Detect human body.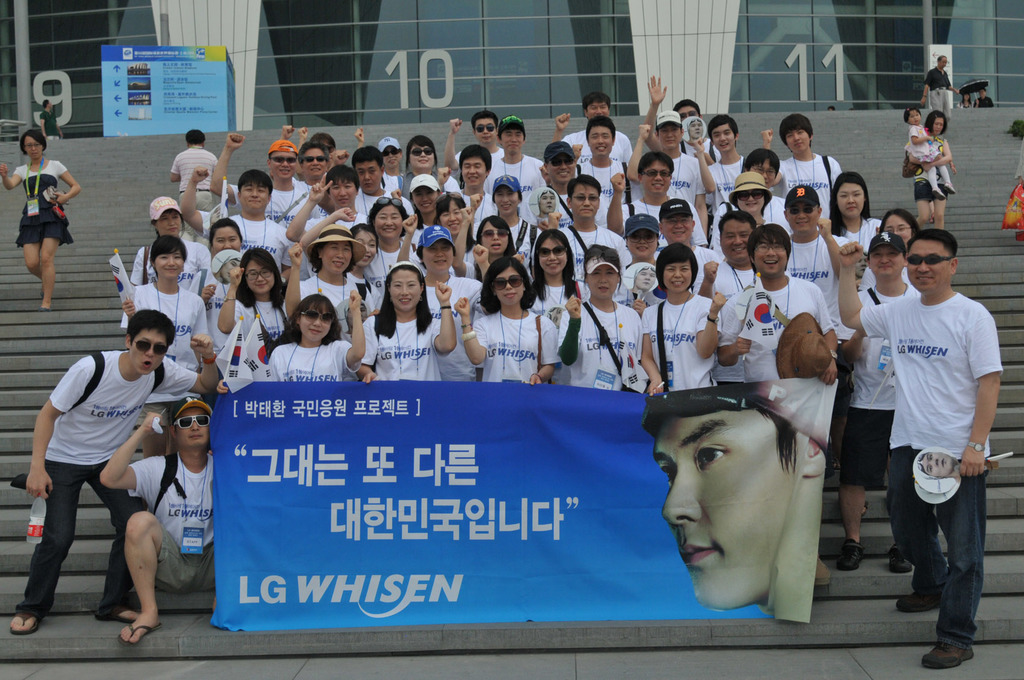
Detected at left=924, top=56, right=963, bottom=124.
